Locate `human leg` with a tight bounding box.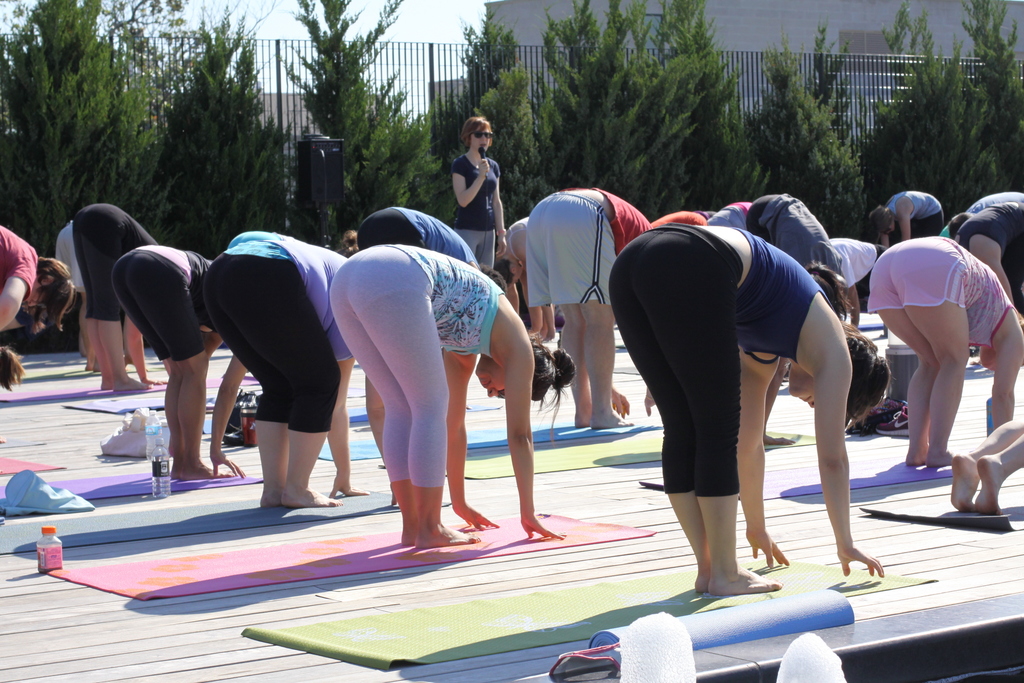
BBox(67, 230, 152, 386).
